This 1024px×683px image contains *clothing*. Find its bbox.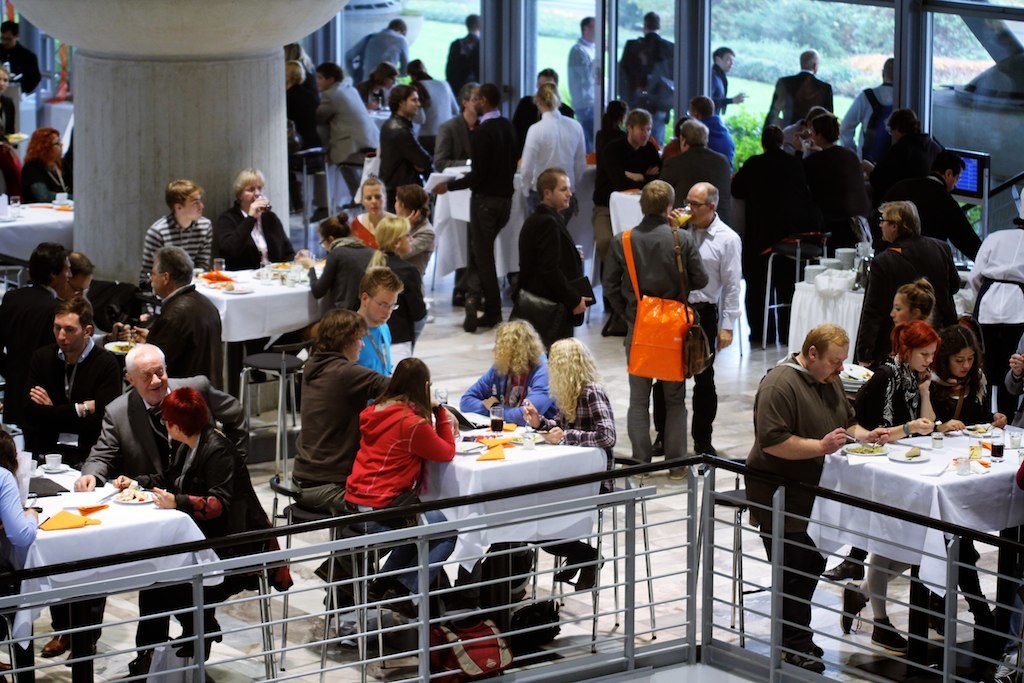
locate(356, 306, 394, 379).
